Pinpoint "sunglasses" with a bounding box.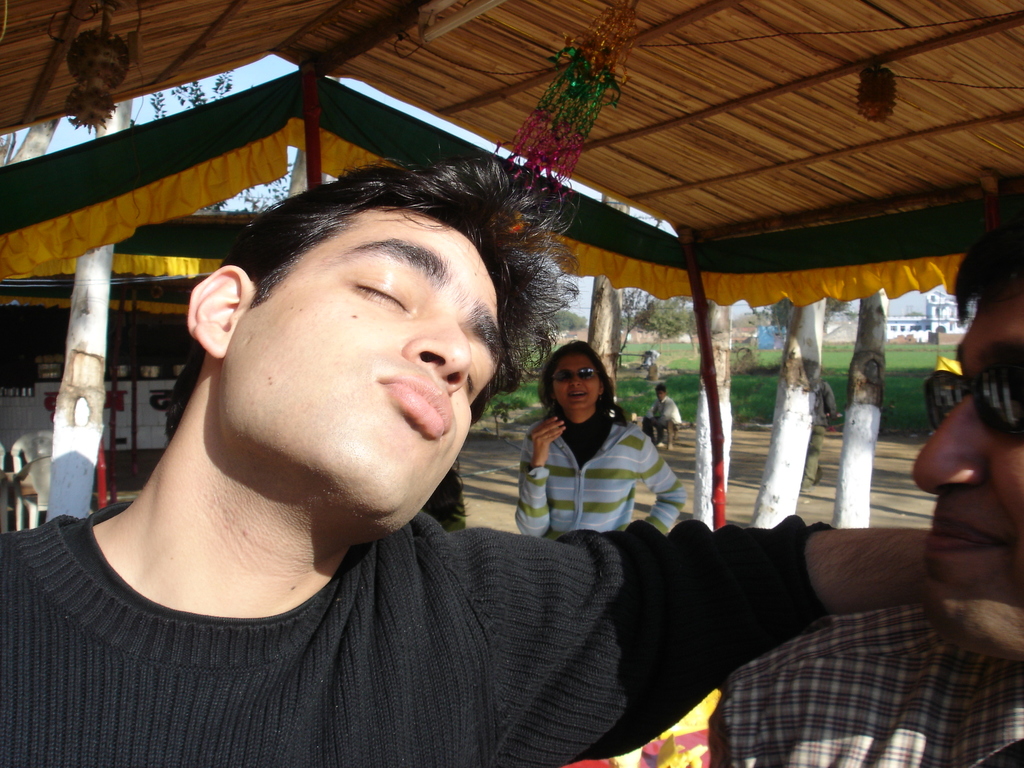
560,367,601,383.
